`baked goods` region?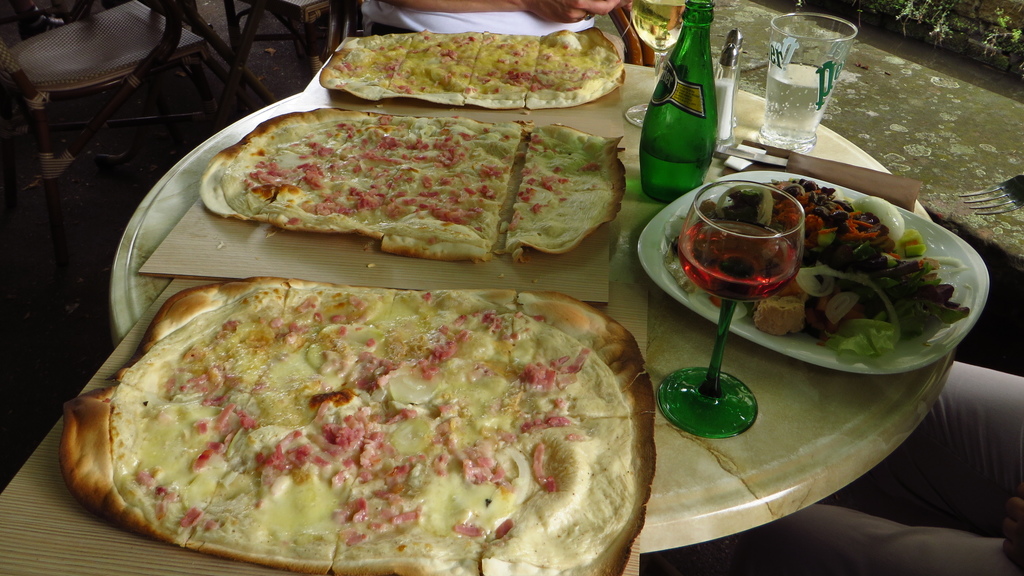
pyautogui.locateOnScreen(56, 277, 655, 575)
